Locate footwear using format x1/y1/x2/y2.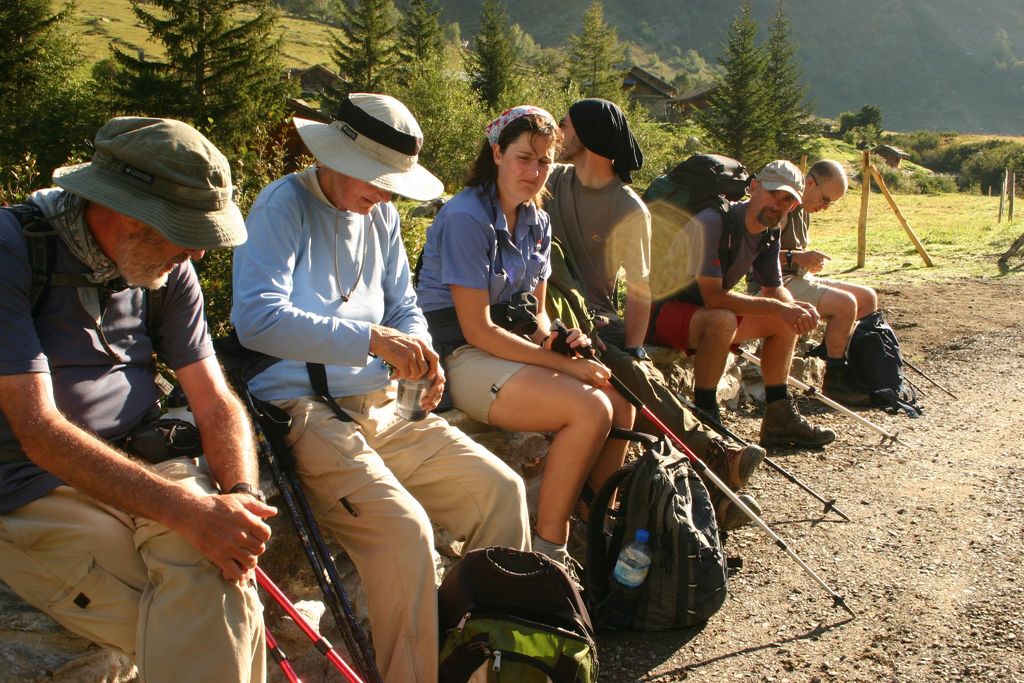
698/436/769/492.
